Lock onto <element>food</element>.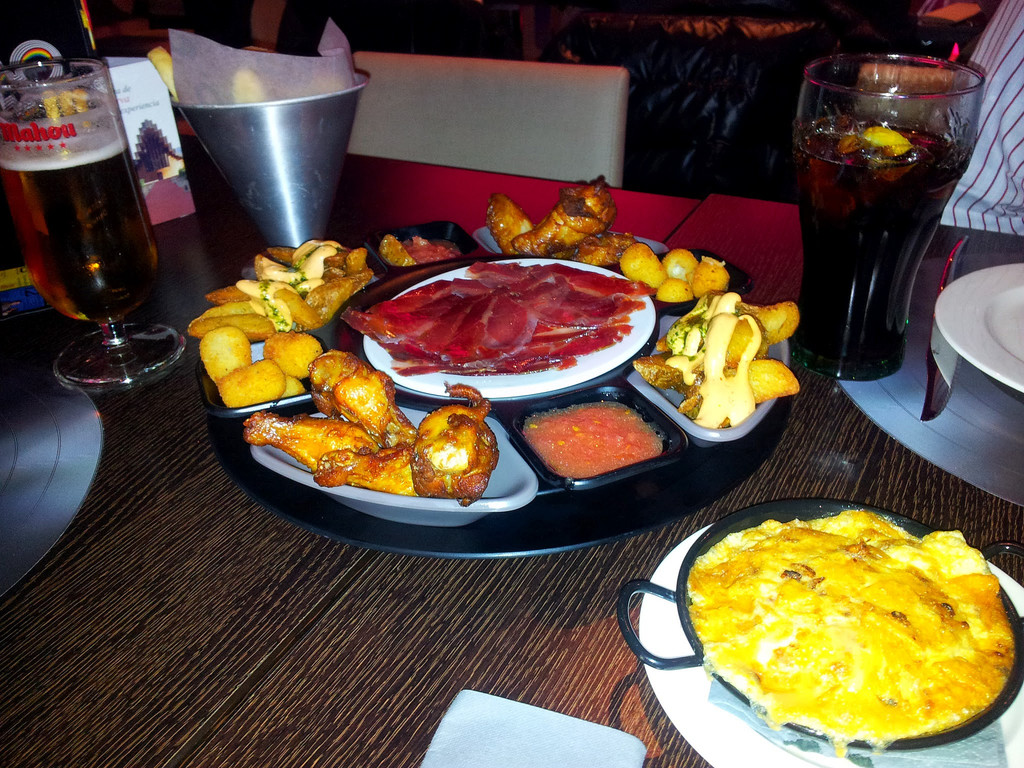
Locked: [left=635, top=284, right=802, bottom=433].
